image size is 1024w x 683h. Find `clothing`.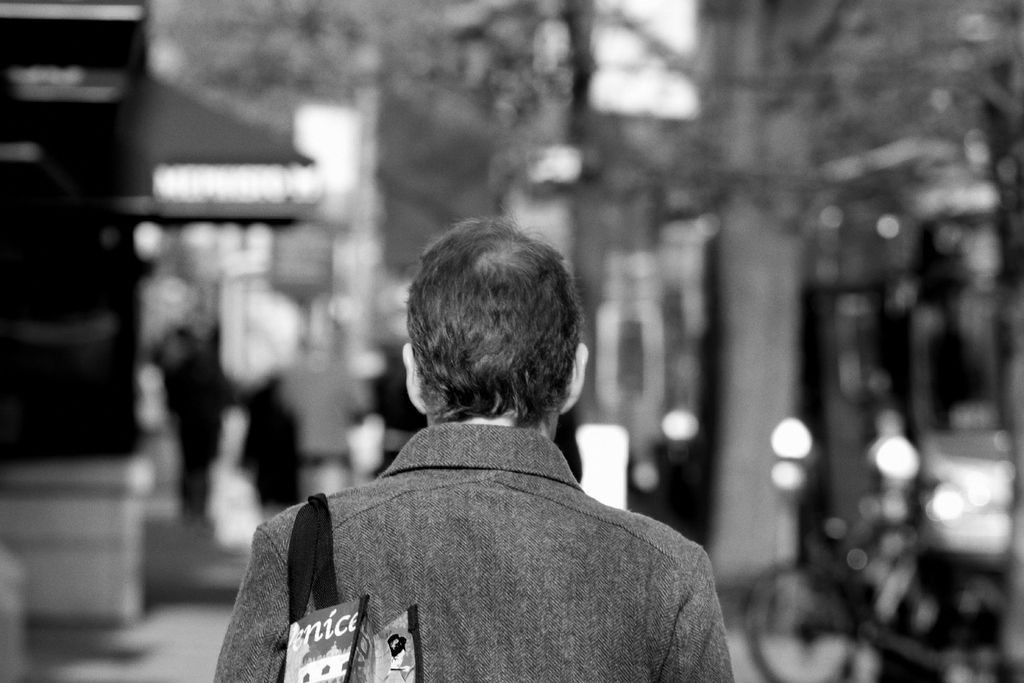
[228,370,736,682].
